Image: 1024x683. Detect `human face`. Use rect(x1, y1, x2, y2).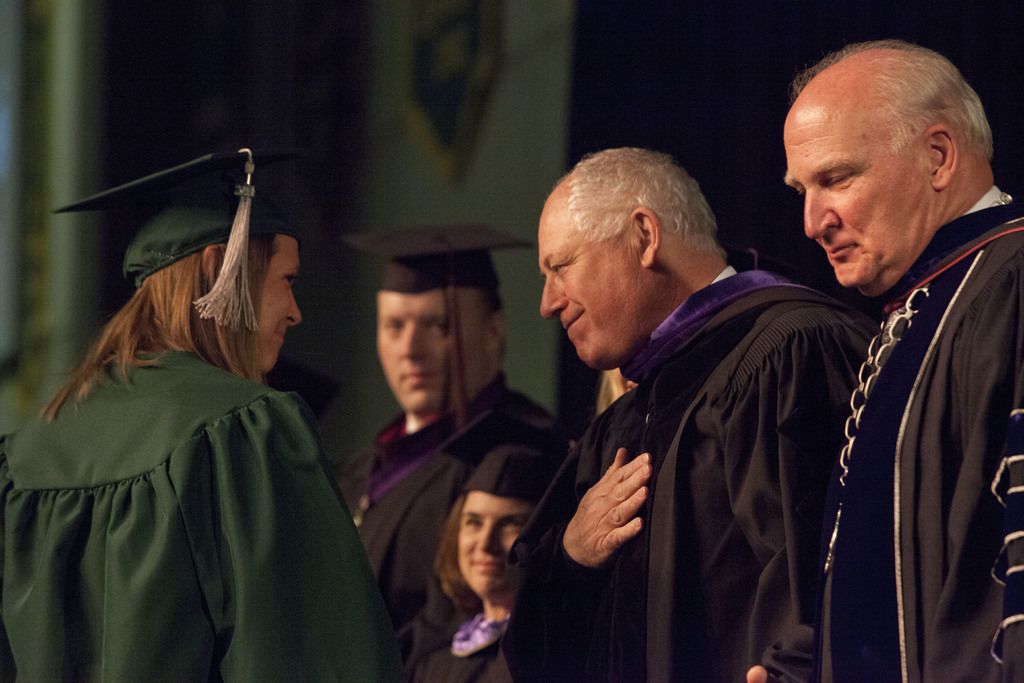
rect(374, 289, 487, 414).
